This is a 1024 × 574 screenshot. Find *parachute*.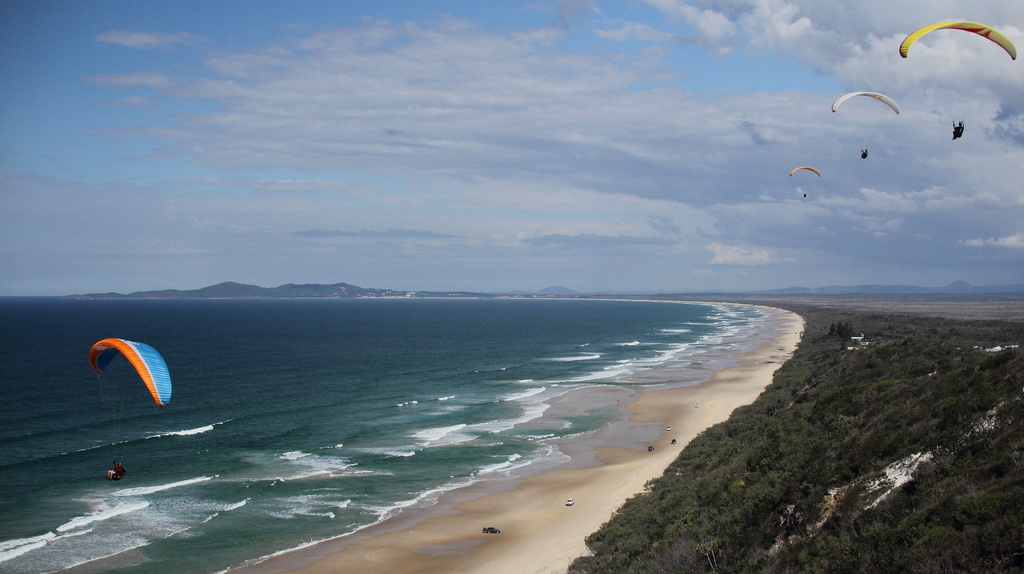
Bounding box: rect(844, 76, 915, 166).
